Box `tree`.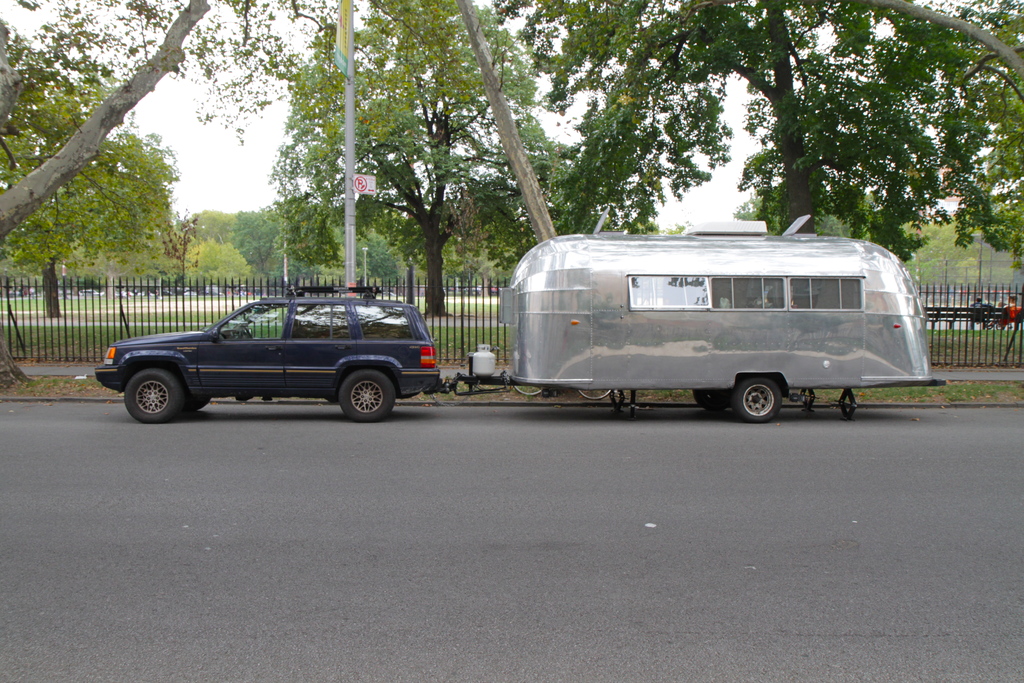
576/0/985/267.
